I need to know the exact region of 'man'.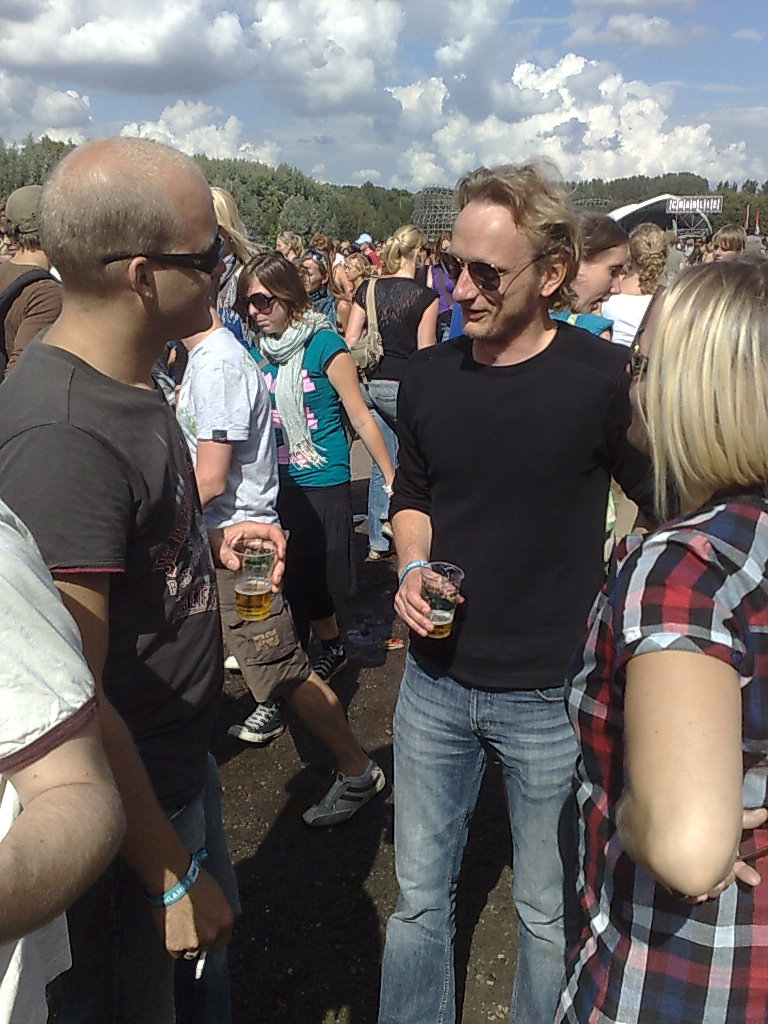
Region: <box>0,492,124,1023</box>.
